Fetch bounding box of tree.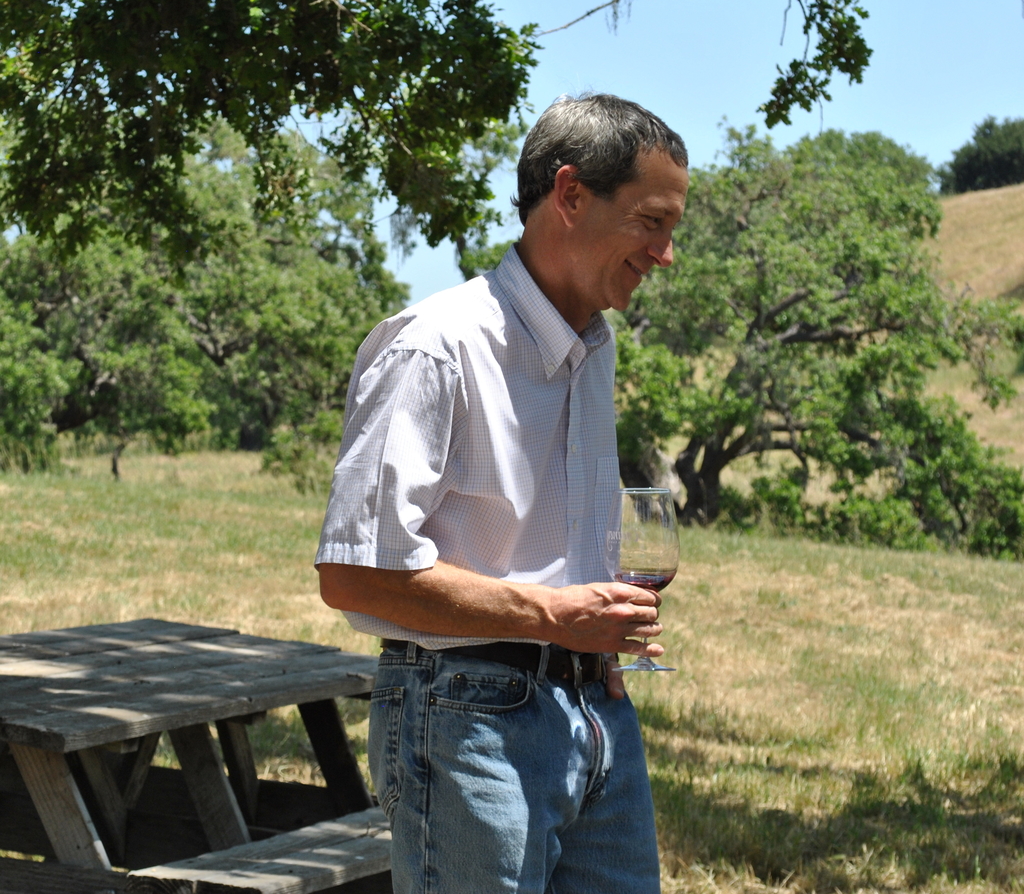
Bbox: crop(690, 392, 1023, 569).
